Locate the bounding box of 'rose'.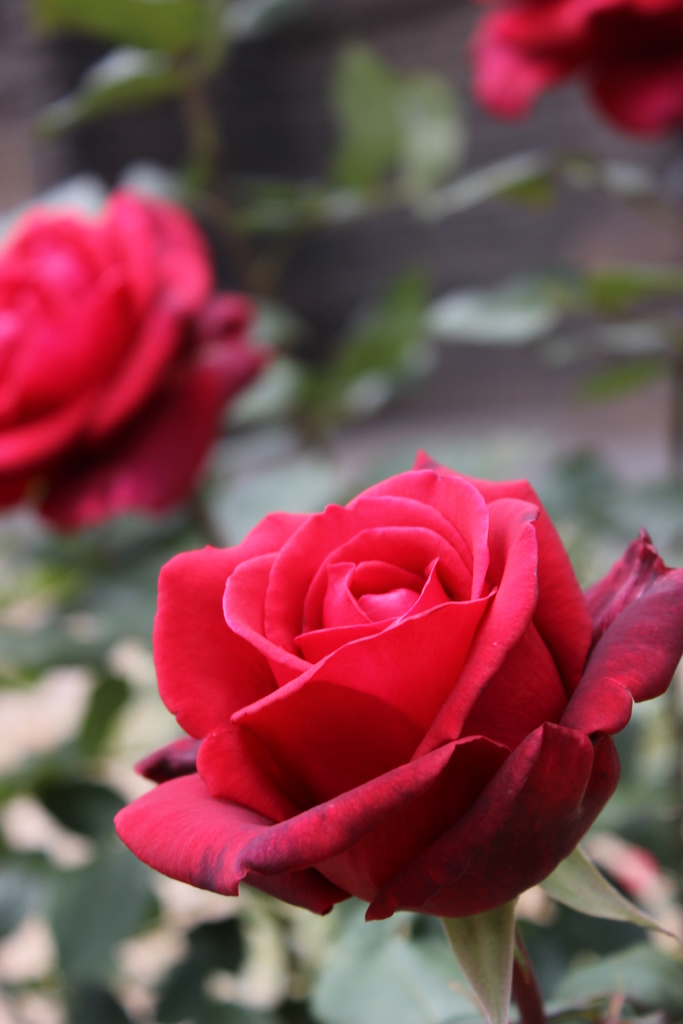
Bounding box: <box>4,187,270,543</box>.
